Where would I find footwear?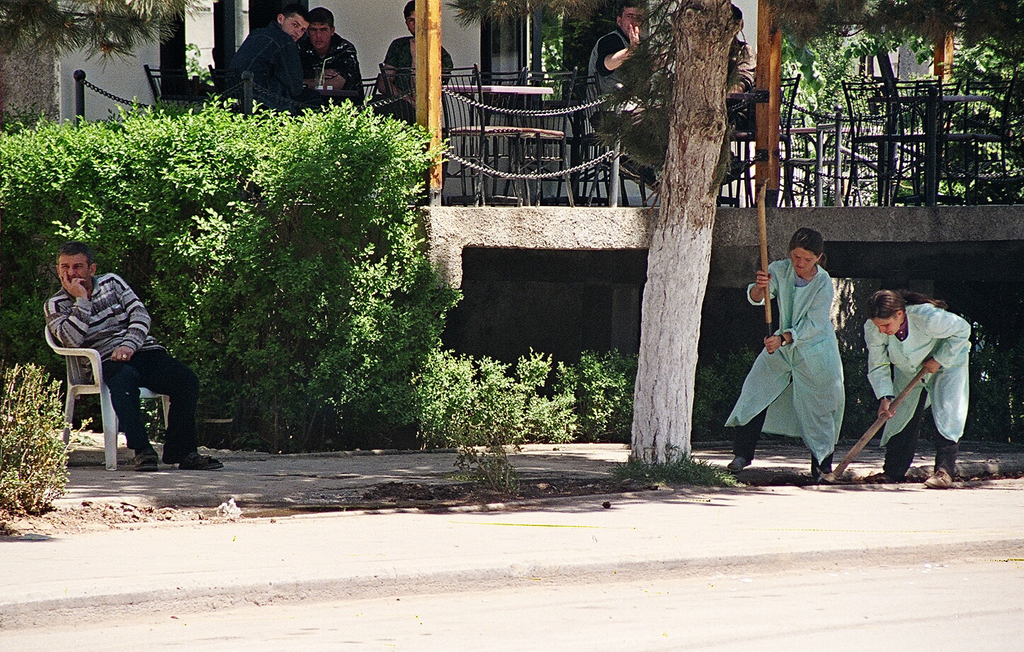
At [x1=924, y1=471, x2=953, y2=484].
